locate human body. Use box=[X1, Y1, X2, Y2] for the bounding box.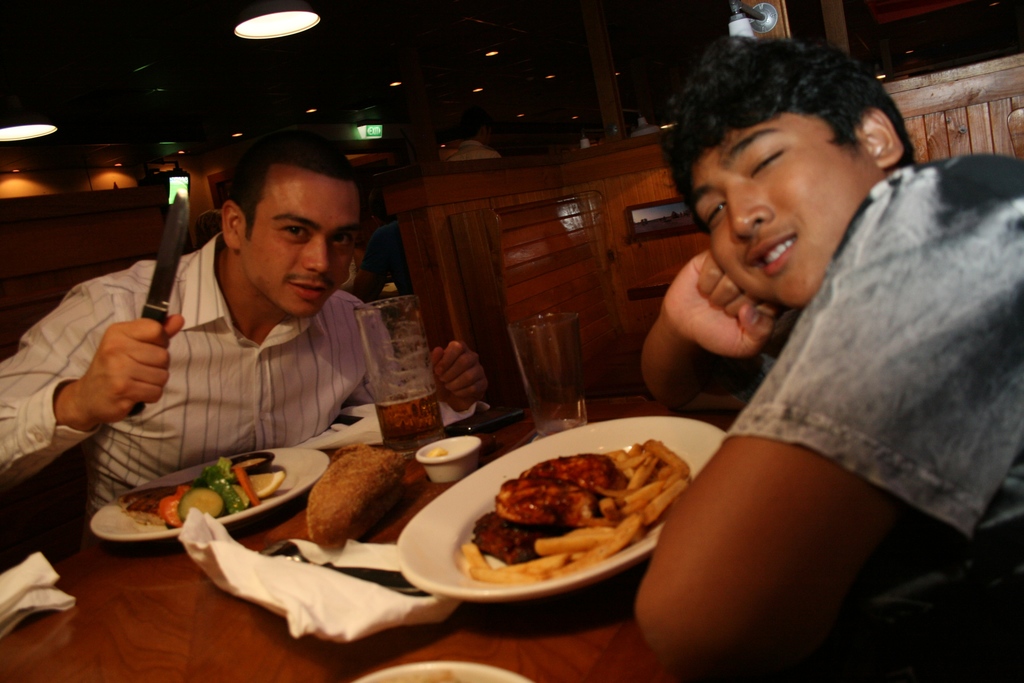
box=[662, 43, 1016, 621].
